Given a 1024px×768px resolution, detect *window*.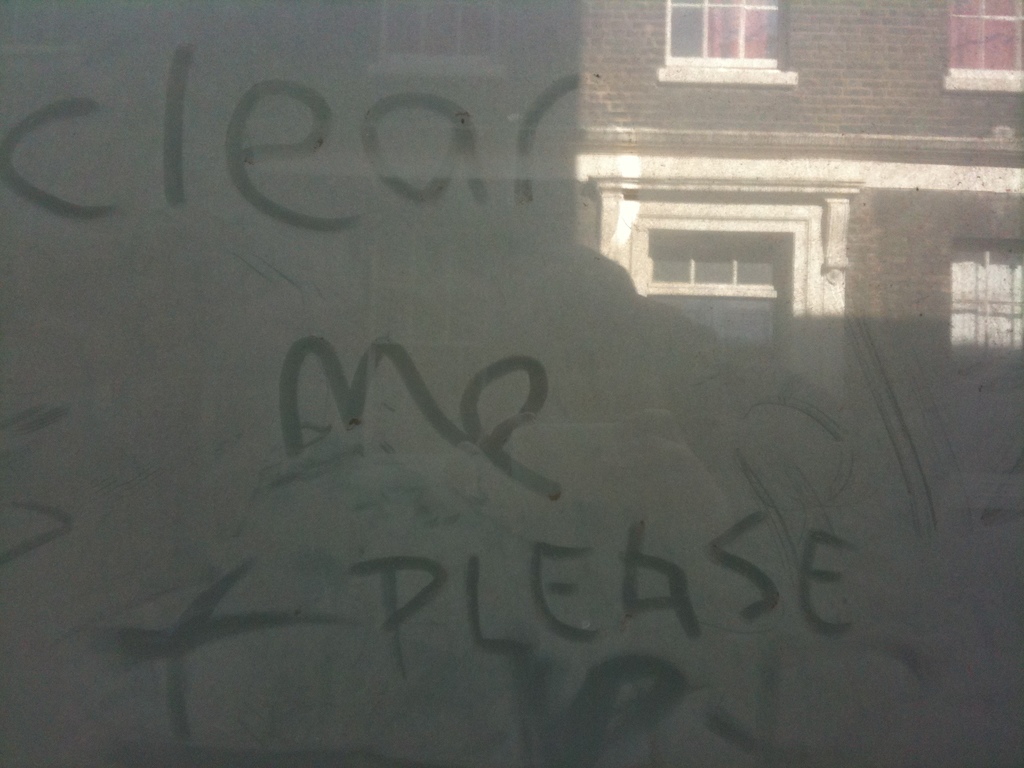
636,194,819,308.
